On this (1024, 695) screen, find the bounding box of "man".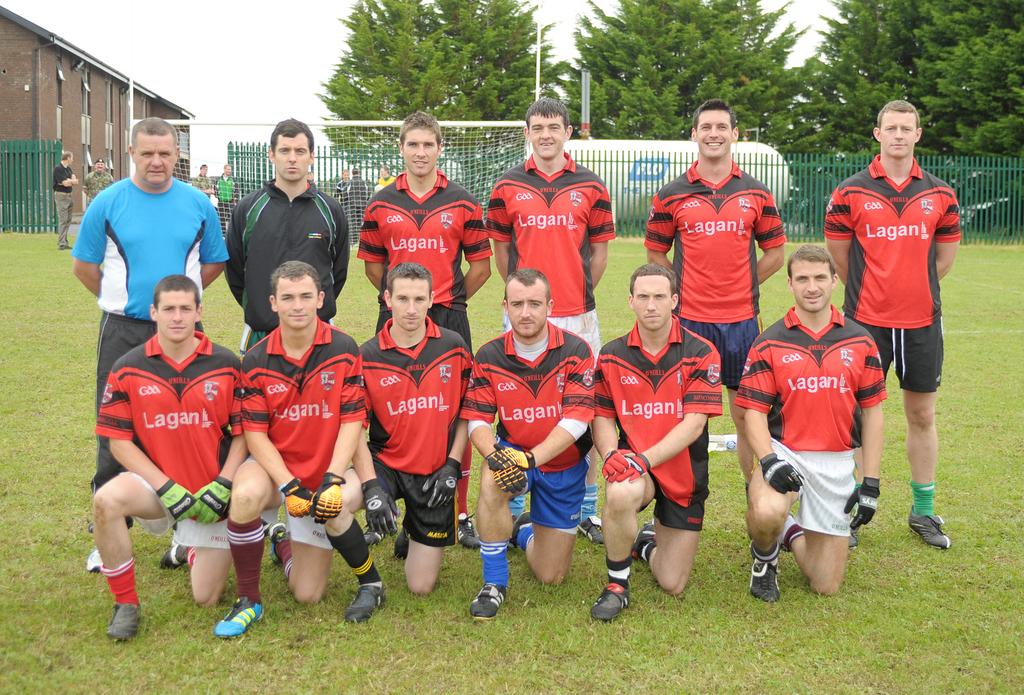
Bounding box: 217,163,238,222.
